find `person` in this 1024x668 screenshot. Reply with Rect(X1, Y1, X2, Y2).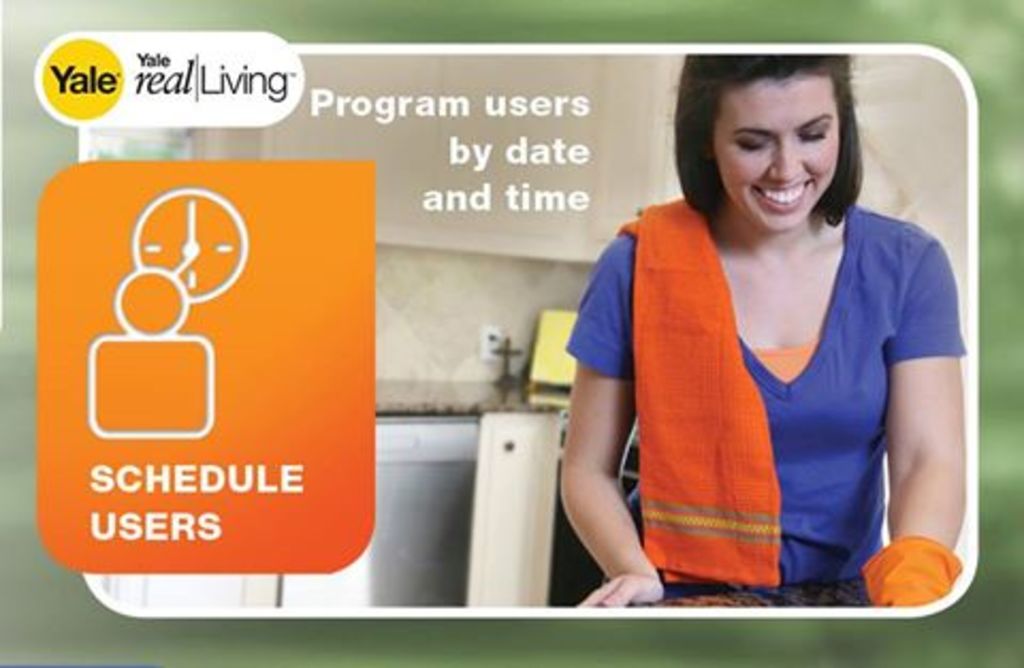
Rect(557, 55, 966, 608).
